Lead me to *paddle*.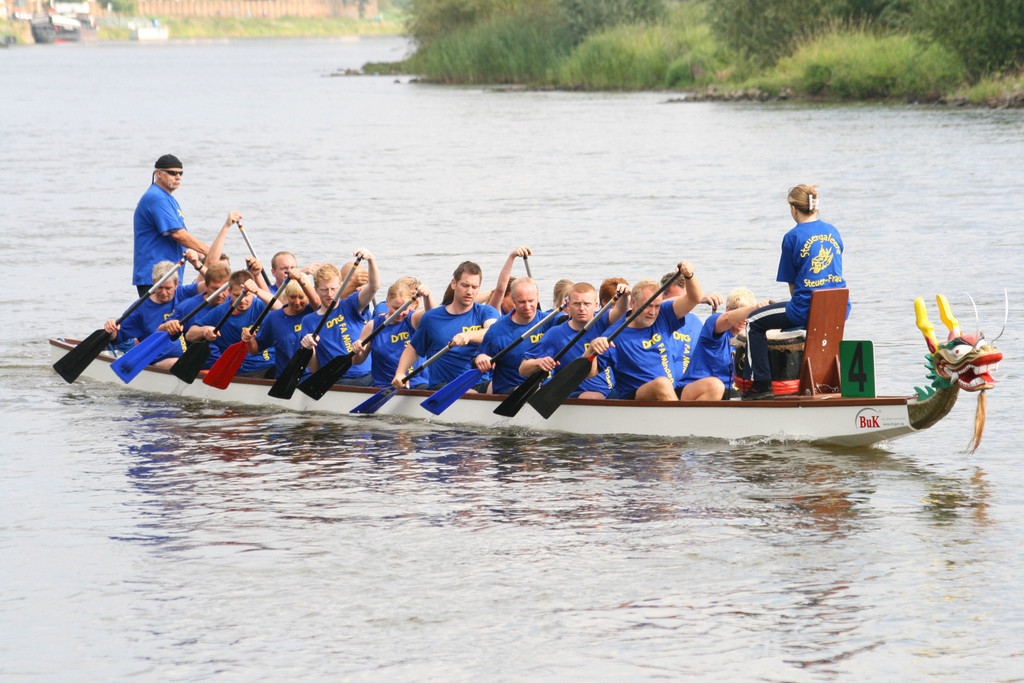
Lead to 54:254:186:383.
